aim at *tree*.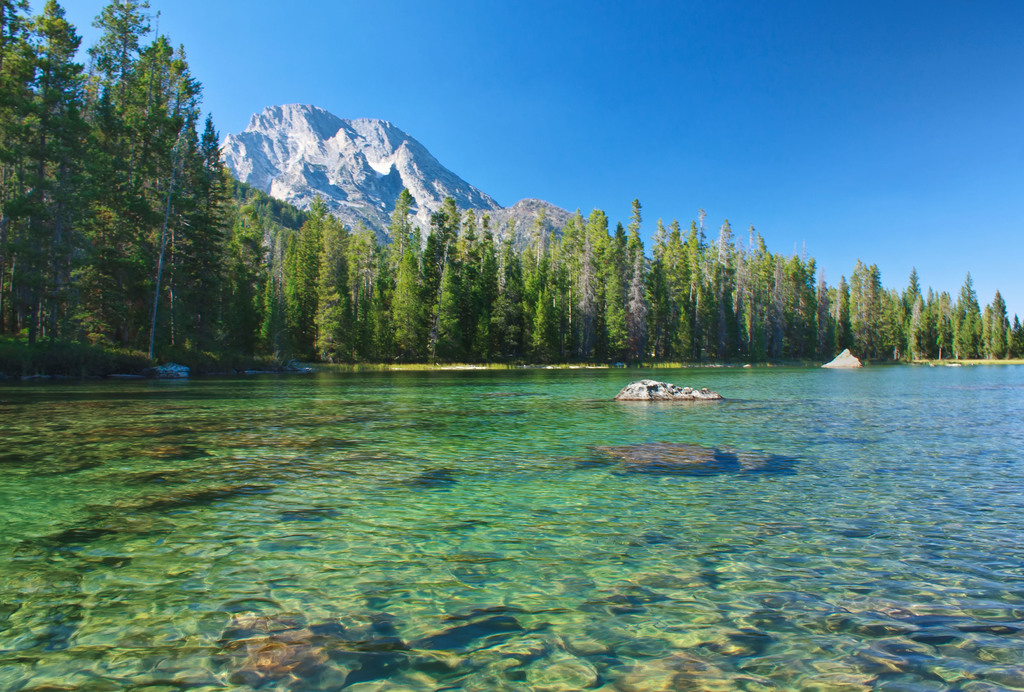
Aimed at detection(939, 282, 960, 364).
